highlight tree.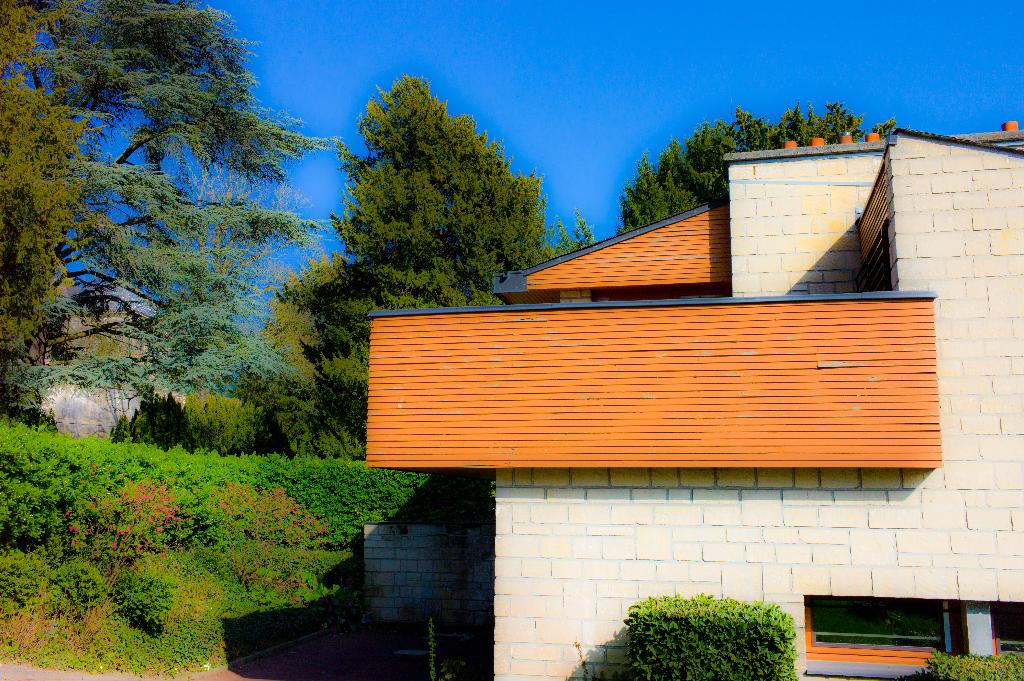
Highlighted region: (616,107,896,233).
